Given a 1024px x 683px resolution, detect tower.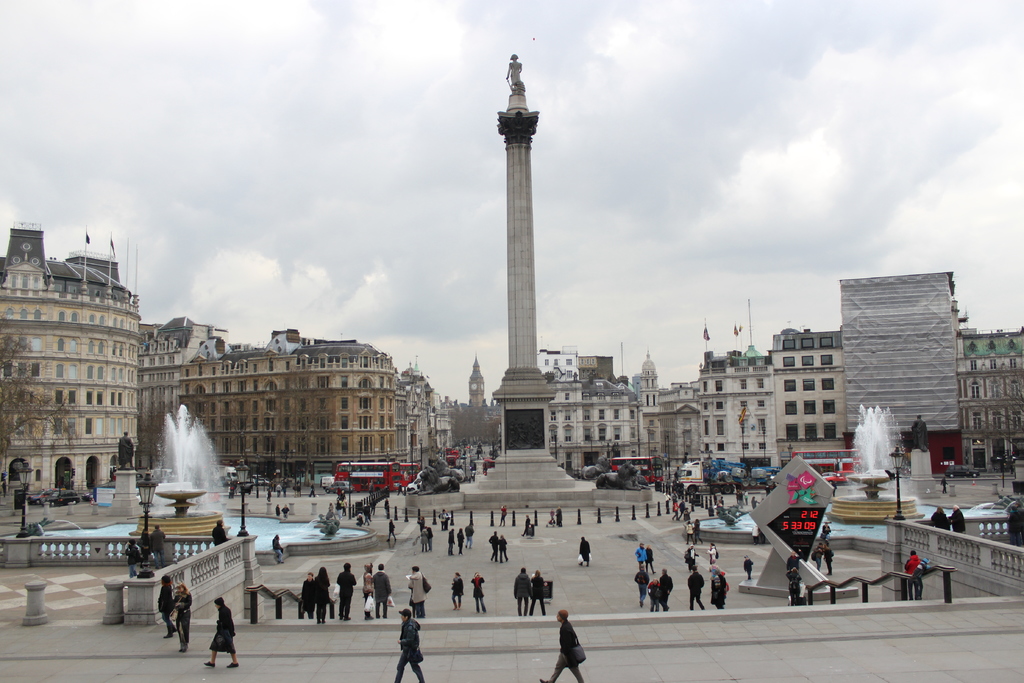
461, 348, 506, 428.
